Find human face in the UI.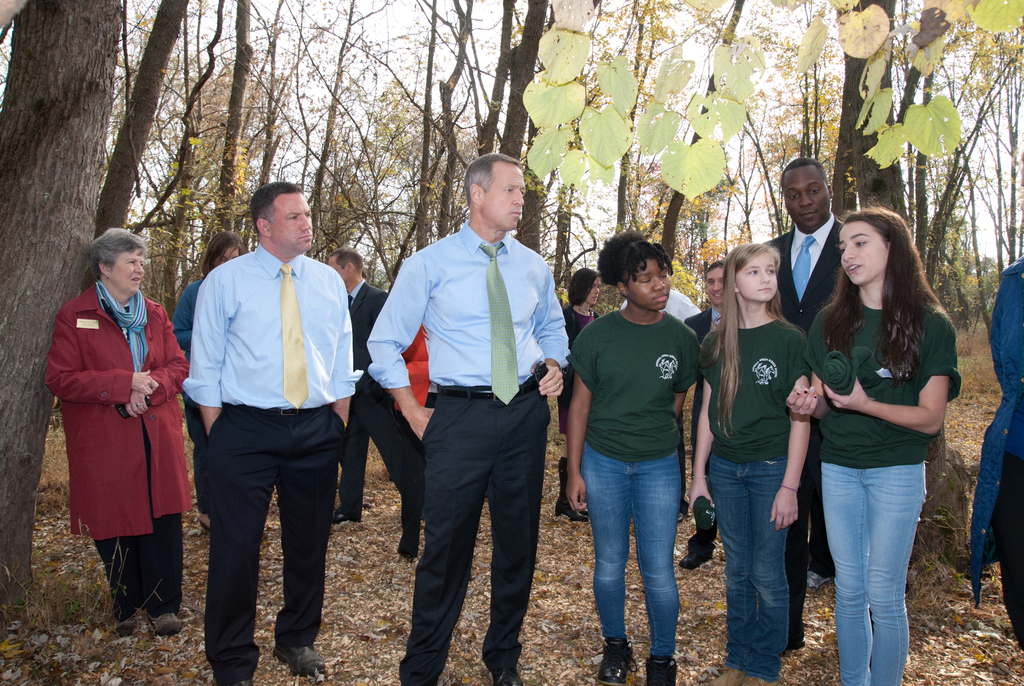
UI element at x1=111, y1=249, x2=143, y2=295.
